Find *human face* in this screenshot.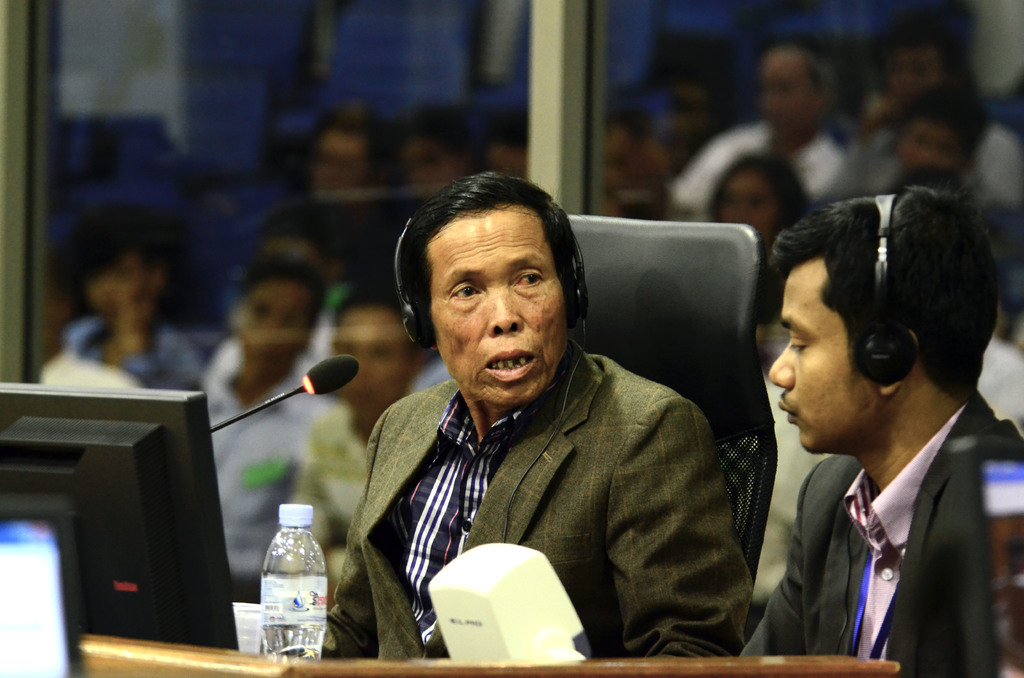
The bounding box for *human face* is BBox(430, 205, 565, 405).
